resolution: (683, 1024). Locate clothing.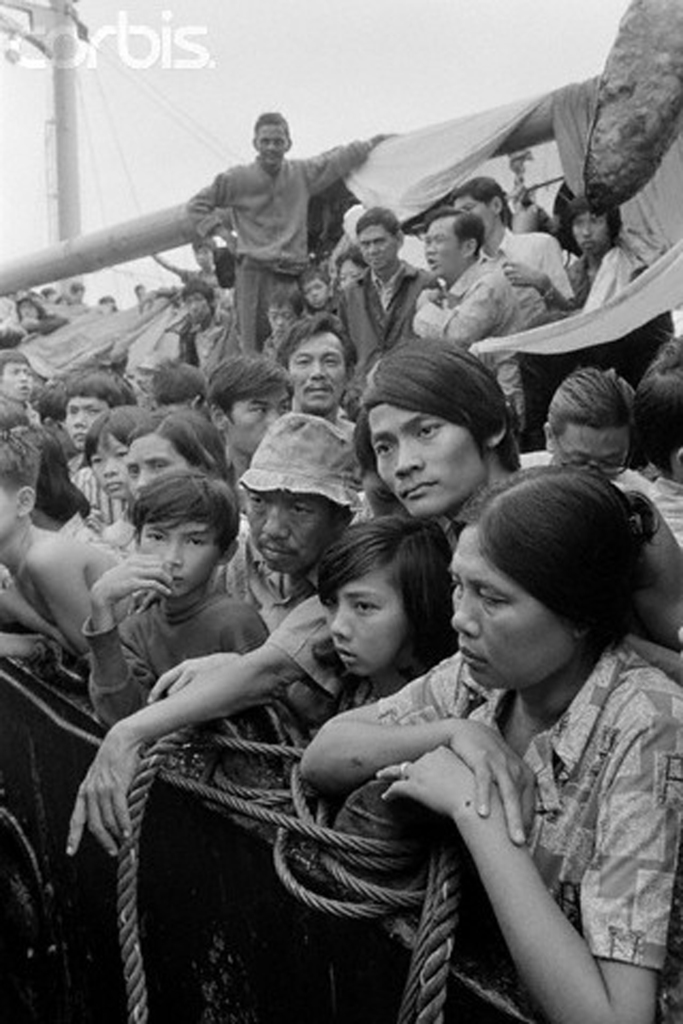
select_region(427, 247, 528, 426).
